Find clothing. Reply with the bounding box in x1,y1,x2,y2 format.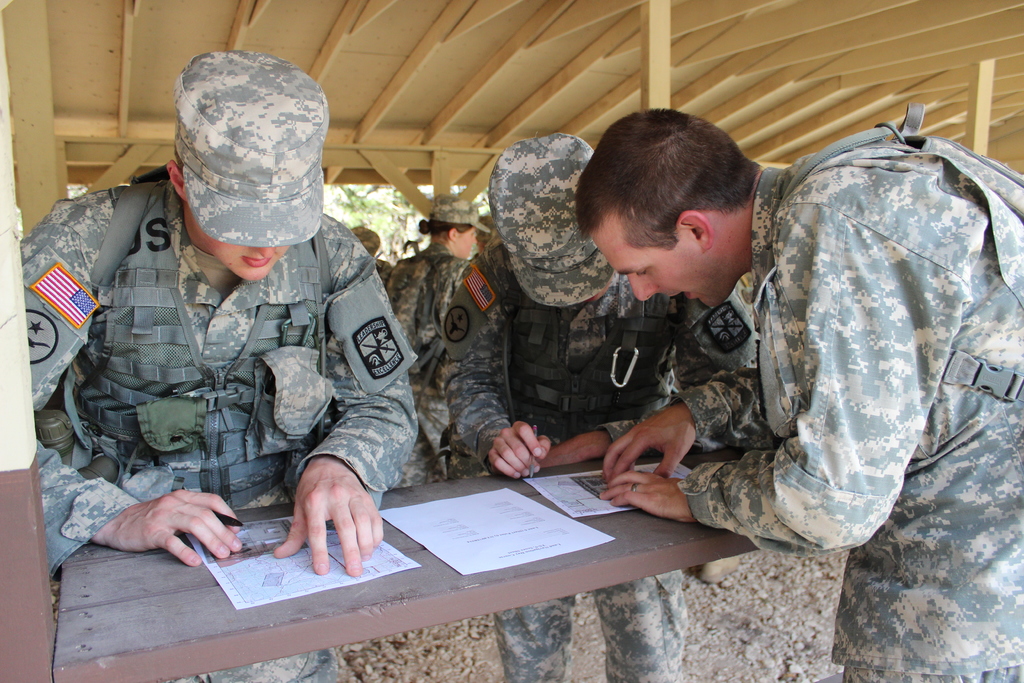
422,231,766,682.
